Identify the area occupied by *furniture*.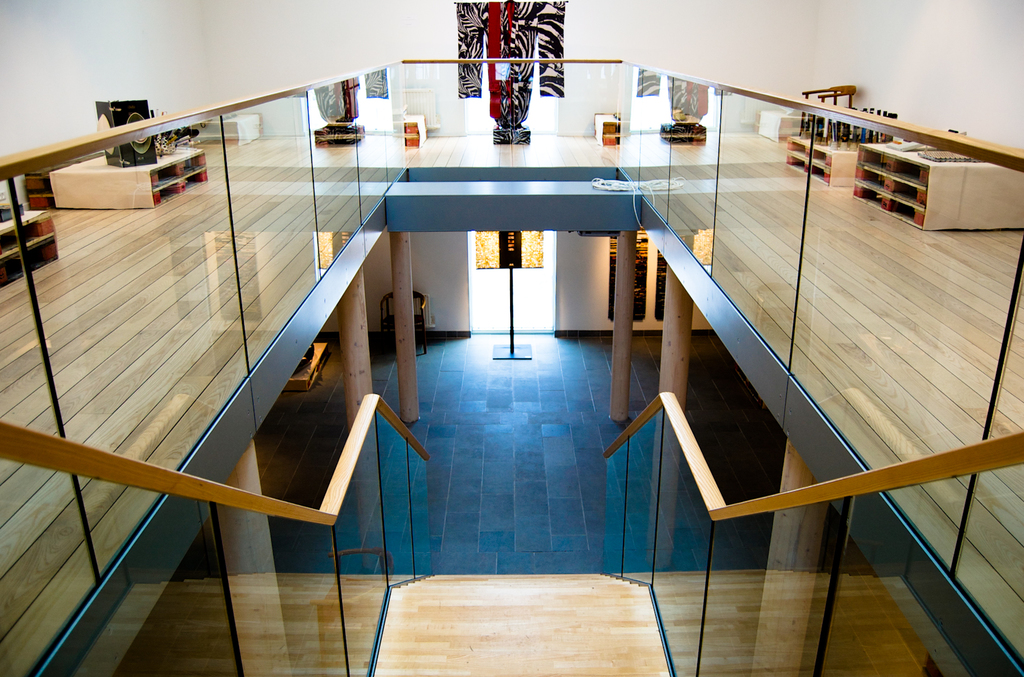
Area: x1=804 y1=83 x2=856 y2=108.
